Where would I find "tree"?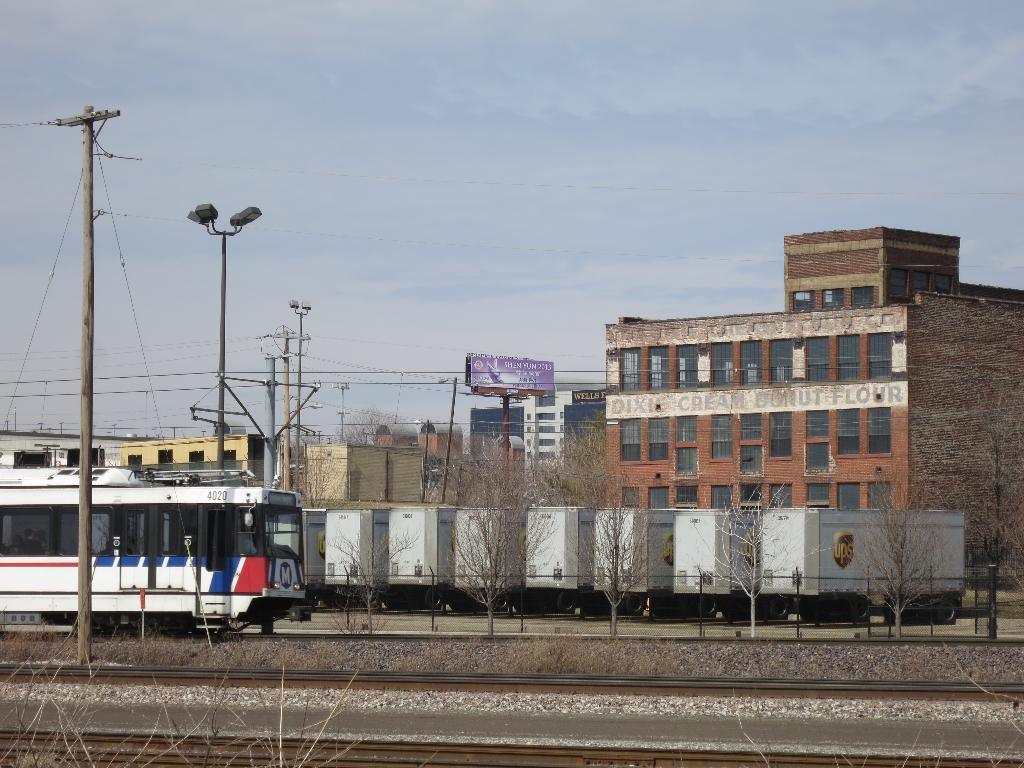
At (x1=566, y1=447, x2=667, y2=646).
